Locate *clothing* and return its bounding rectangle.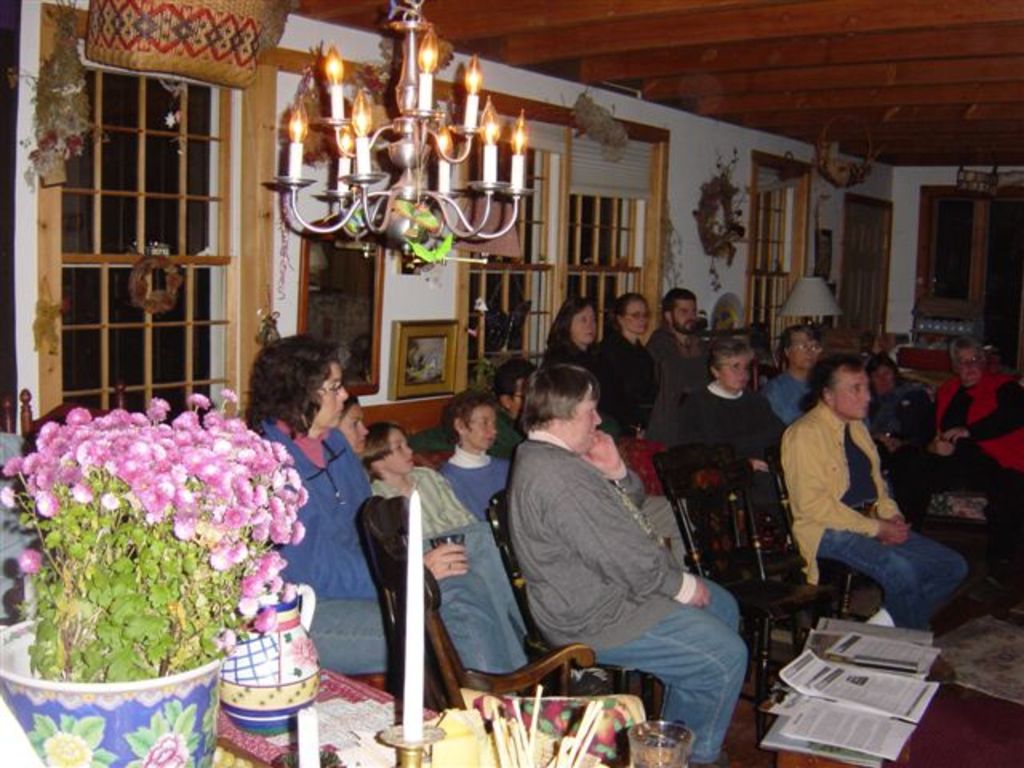
left=261, top=422, right=408, bottom=674.
